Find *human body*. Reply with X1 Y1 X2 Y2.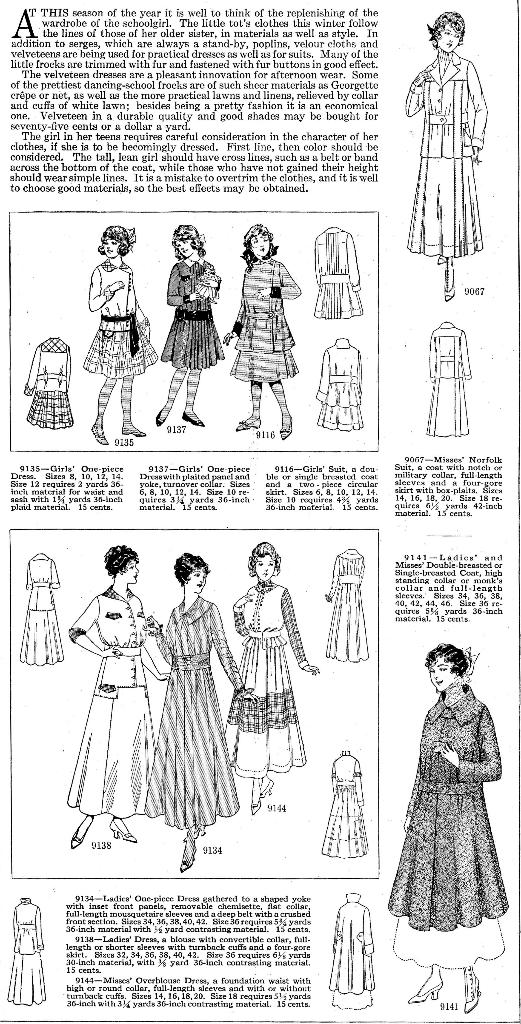
402 56 493 300.
